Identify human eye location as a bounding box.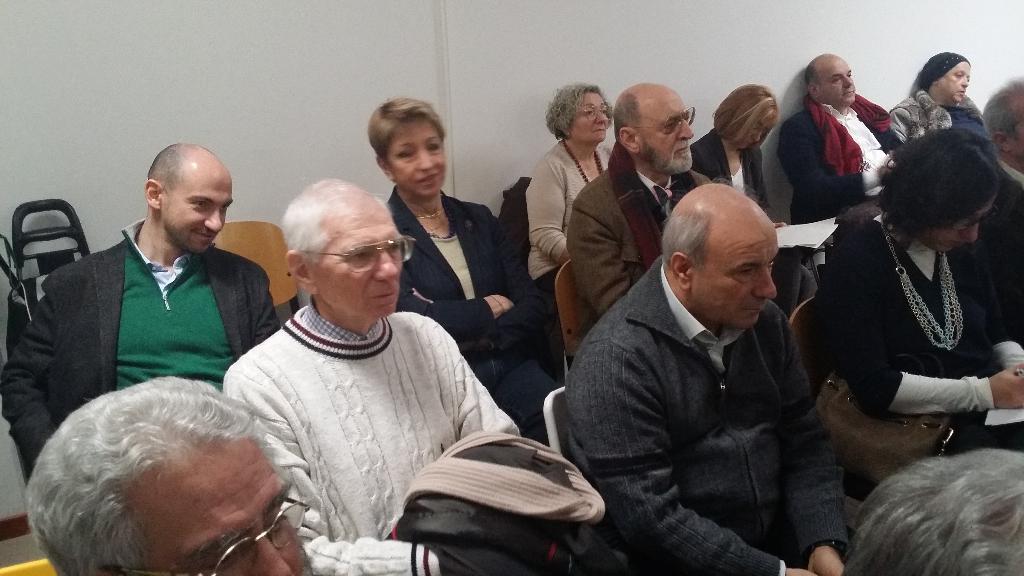
951 68 965 81.
